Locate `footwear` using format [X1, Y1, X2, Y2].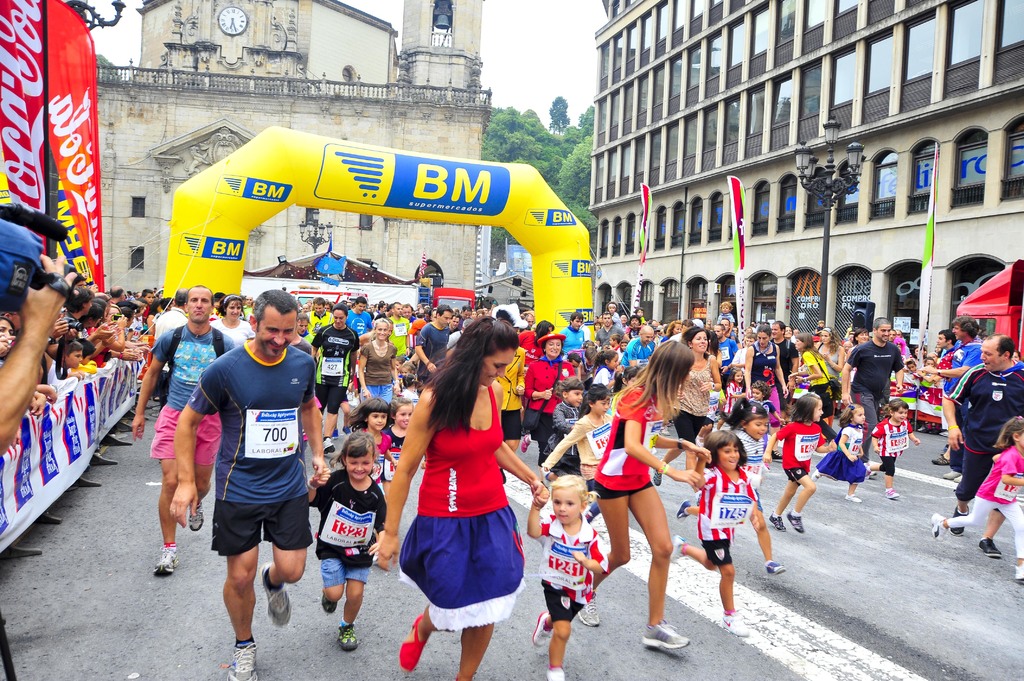
[229, 639, 260, 680].
